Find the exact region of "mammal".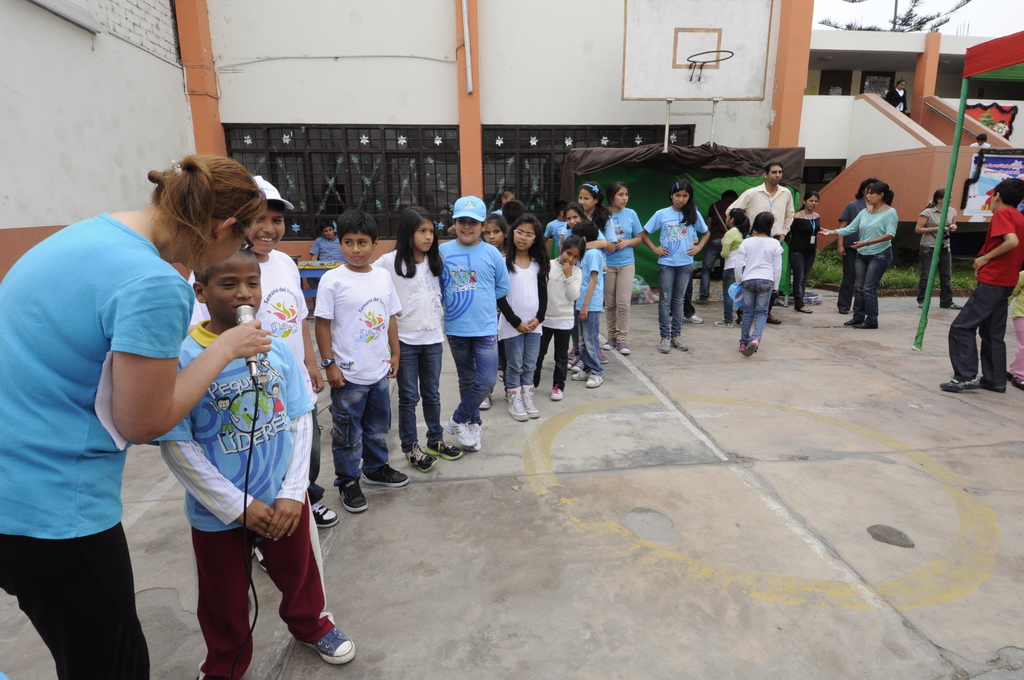
Exact region: box=[310, 223, 343, 287].
